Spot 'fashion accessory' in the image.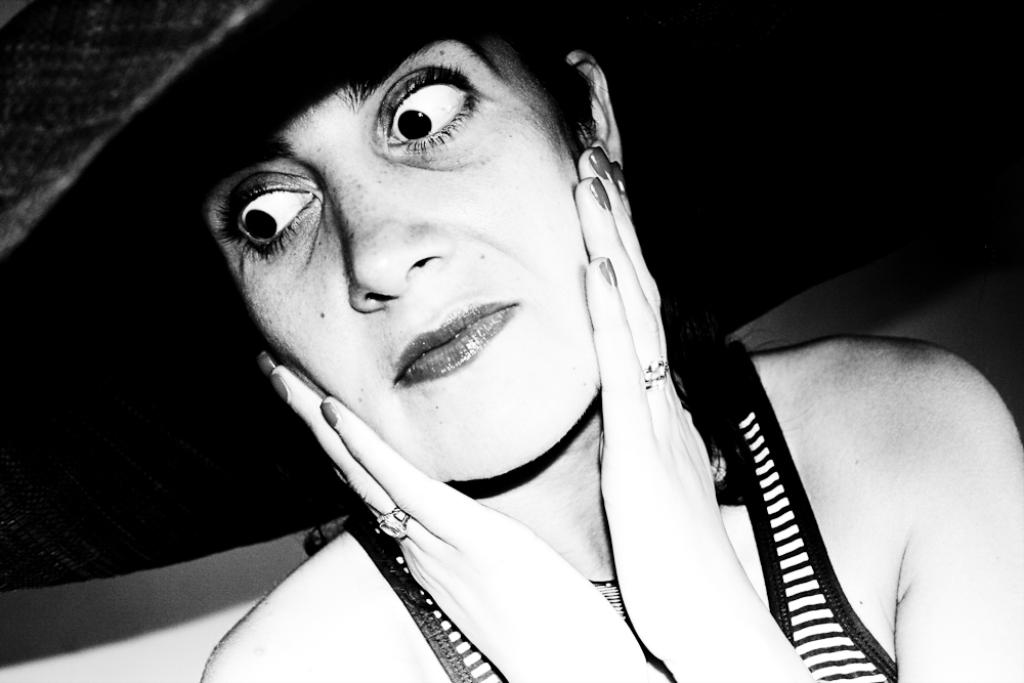
'fashion accessory' found at detection(375, 505, 413, 542).
